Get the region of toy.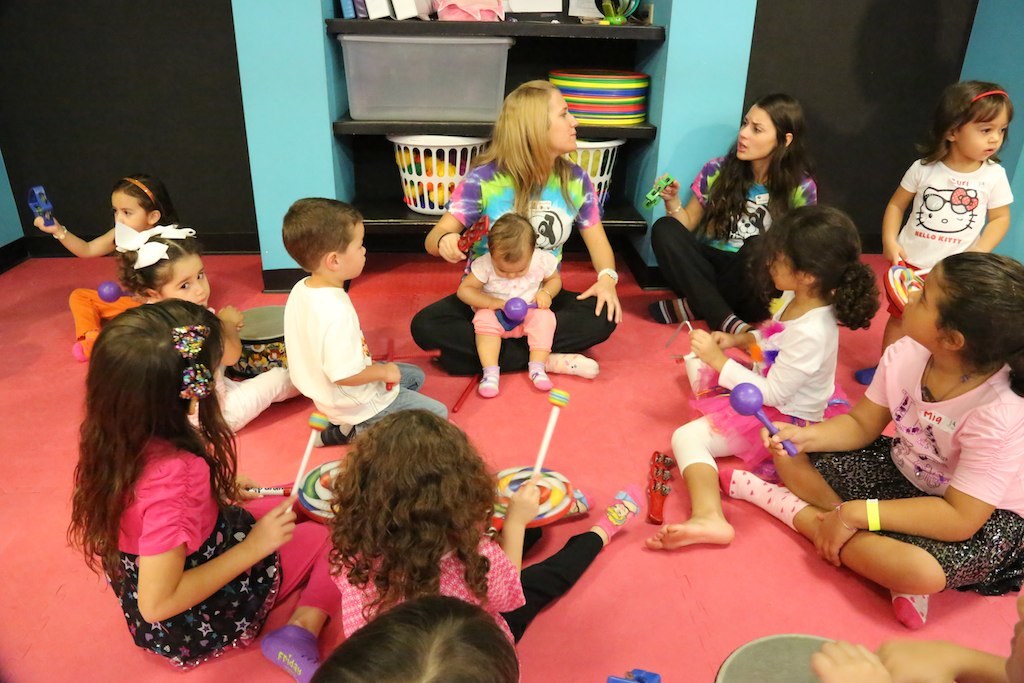
rect(303, 453, 361, 517).
